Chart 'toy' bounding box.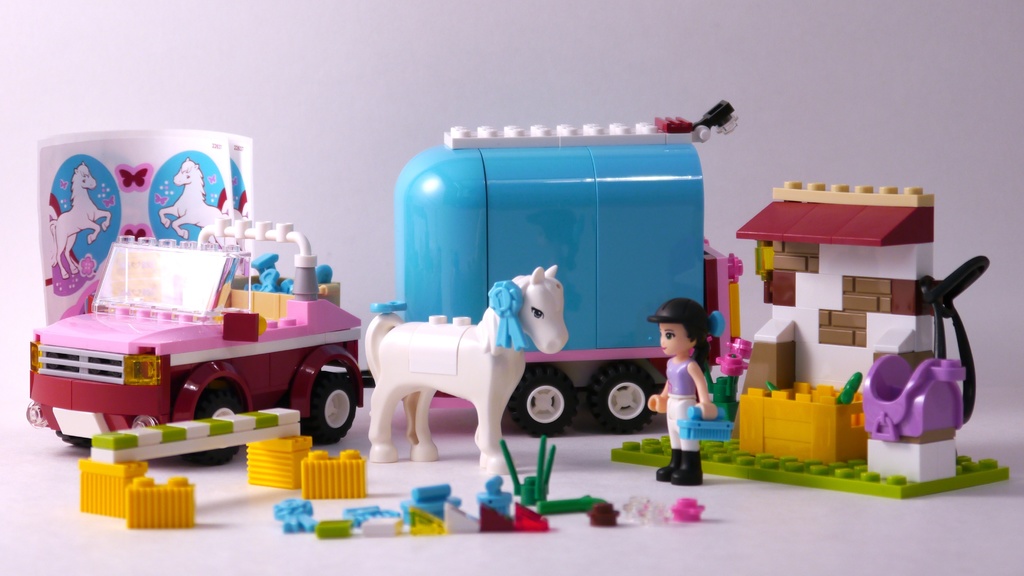
Charted: [left=27, top=215, right=373, bottom=465].
